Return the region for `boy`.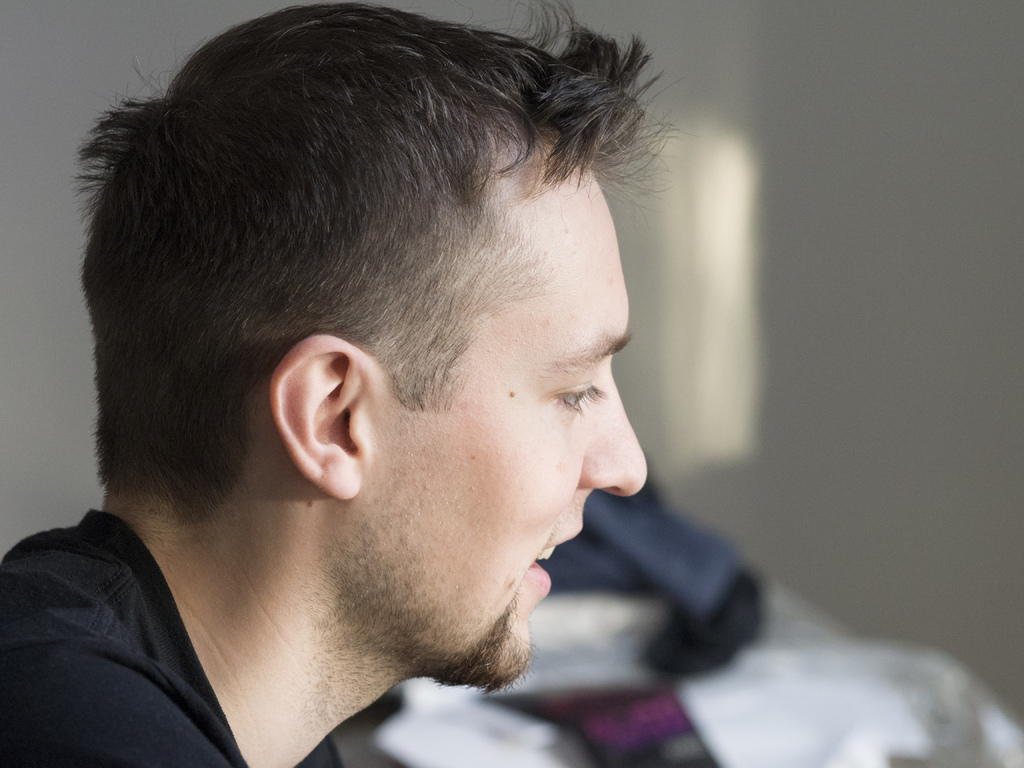
bbox=[0, 2, 700, 767].
